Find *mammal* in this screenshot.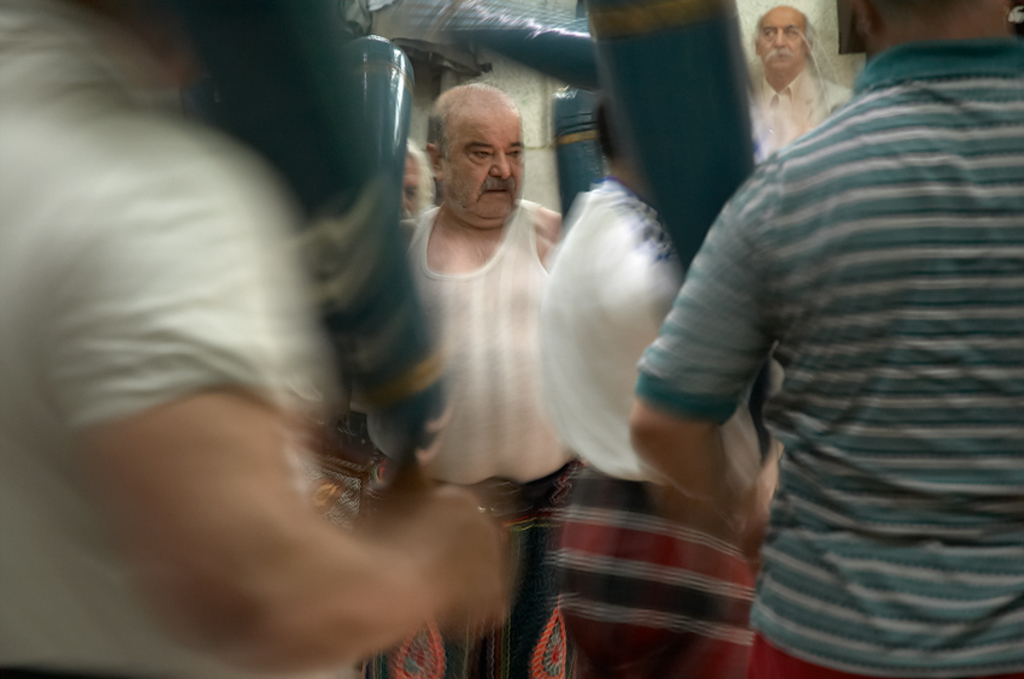
The bounding box for *mammal* is left=349, top=78, right=569, bottom=678.
